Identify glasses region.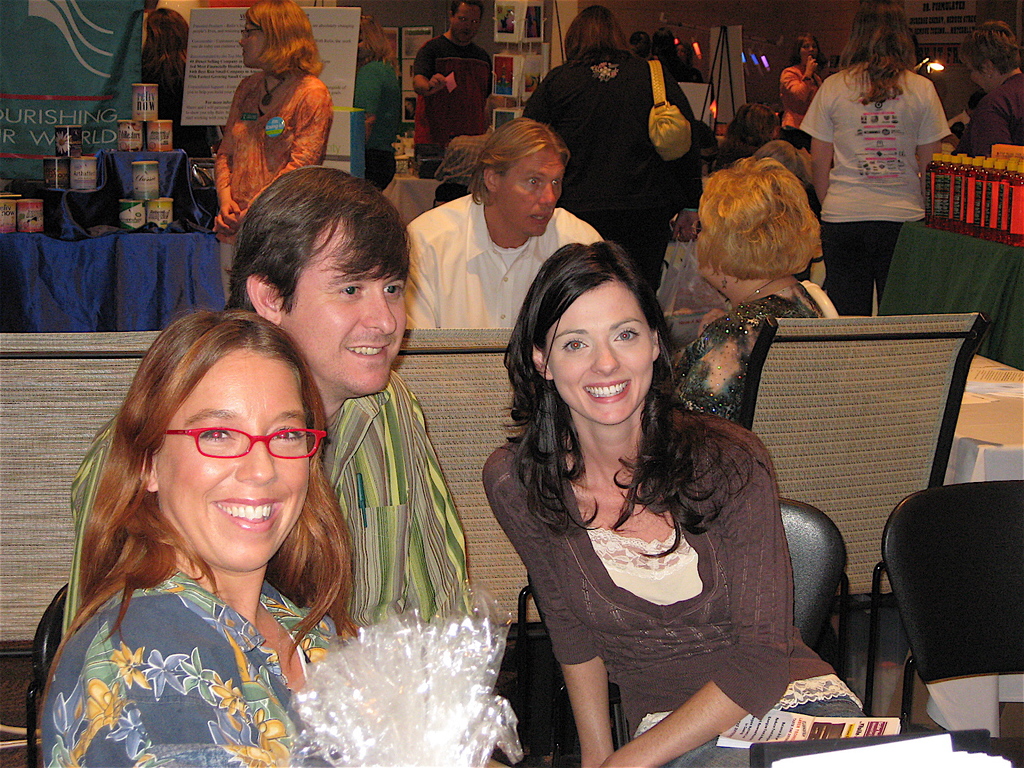
Region: 151 419 317 472.
